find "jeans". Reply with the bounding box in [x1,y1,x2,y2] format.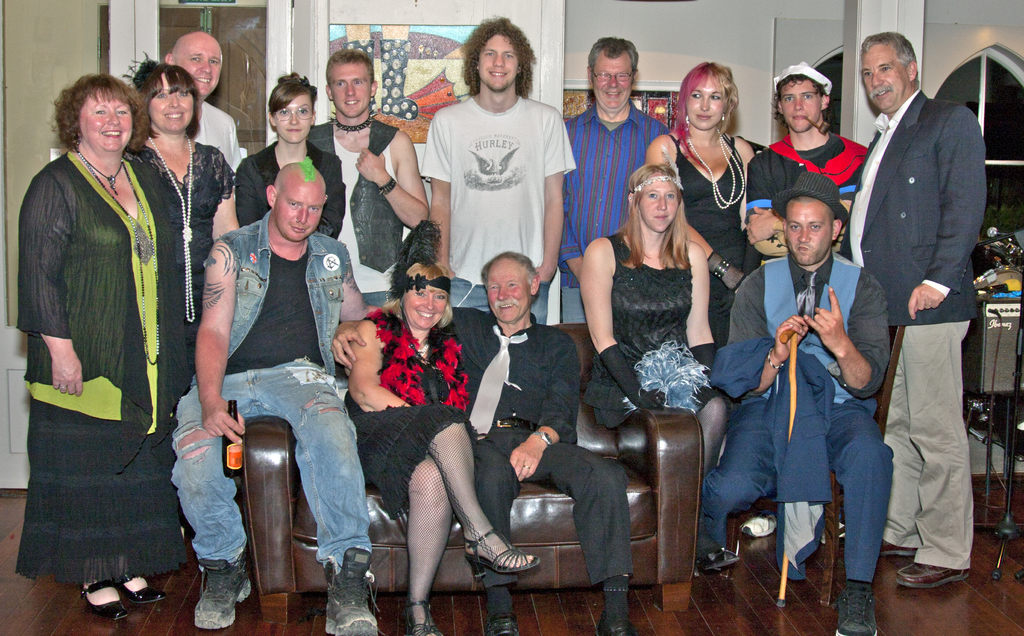
[202,211,348,380].
